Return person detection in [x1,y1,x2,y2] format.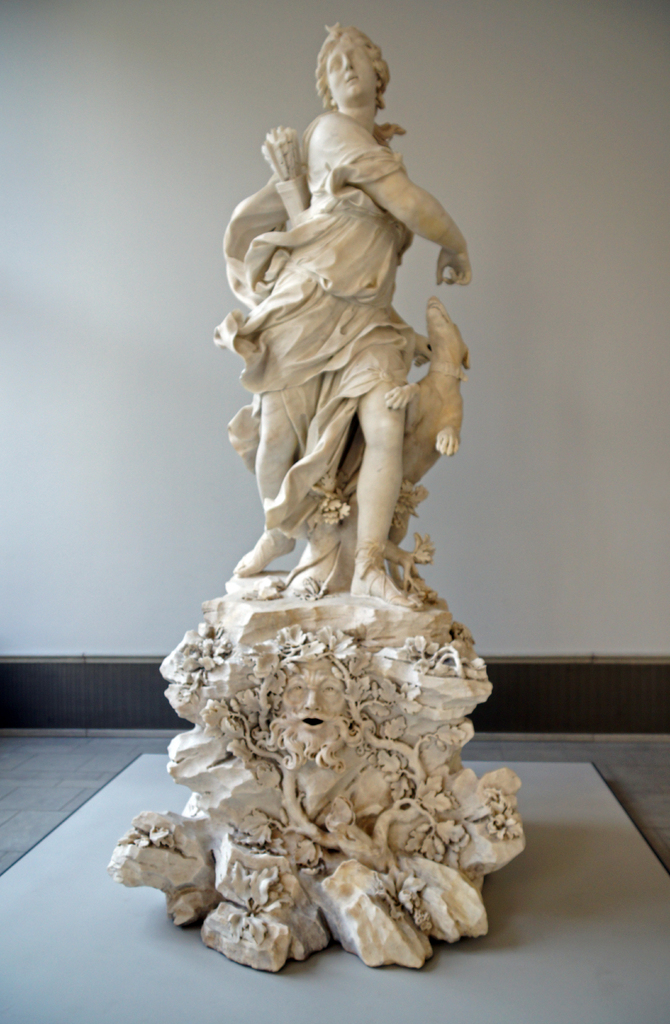
[230,16,477,603].
